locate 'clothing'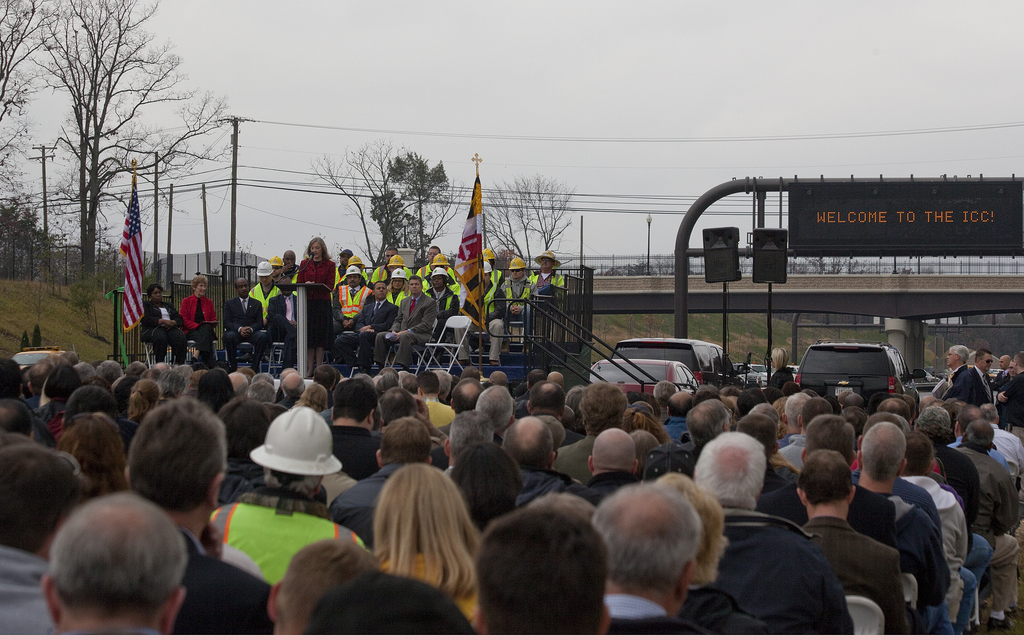
Rect(138, 298, 188, 361)
